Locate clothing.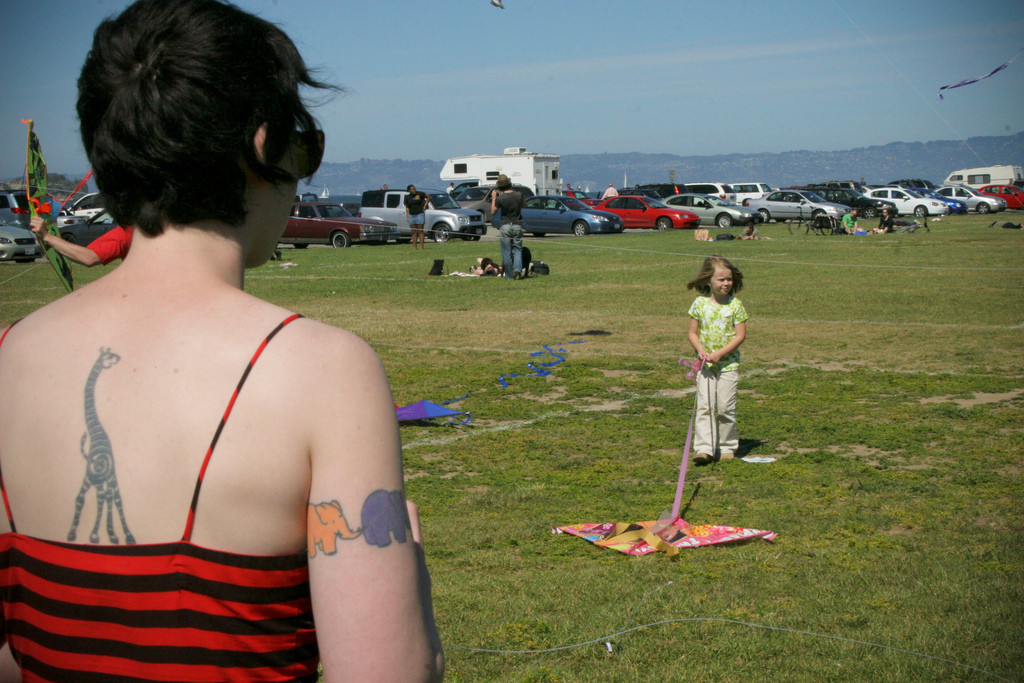
Bounding box: [left=90, top=225, right=138, bottom=264].
